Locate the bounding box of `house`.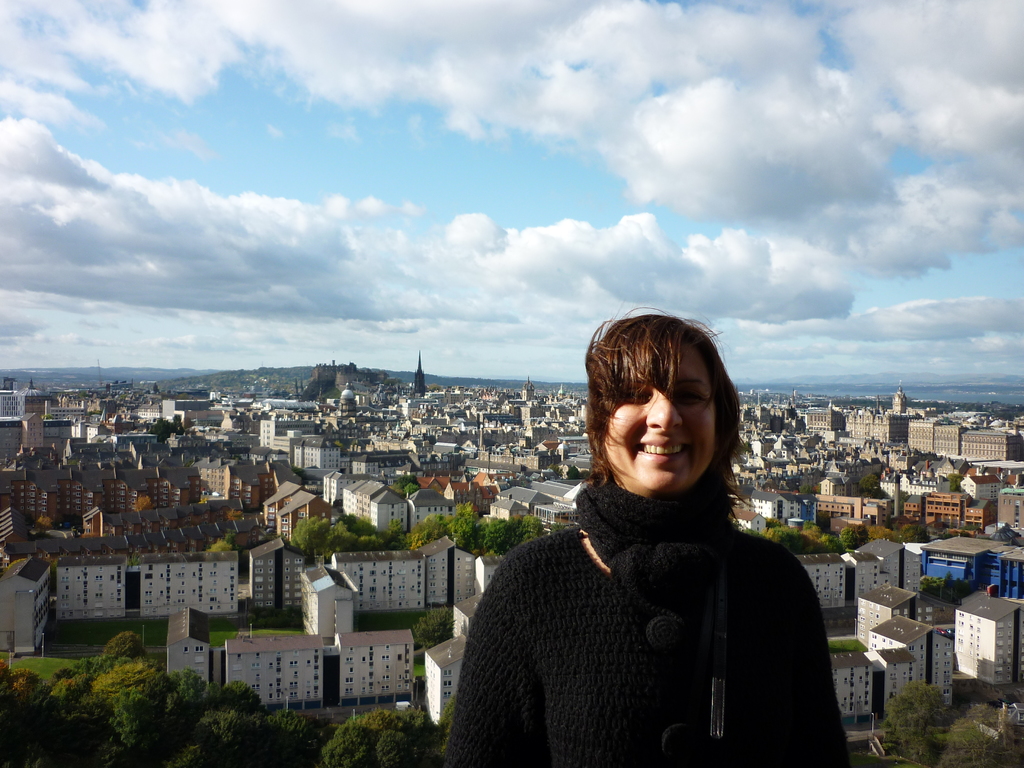
Bounding box: x1=456, y1=595, x2=481, y2=642.
